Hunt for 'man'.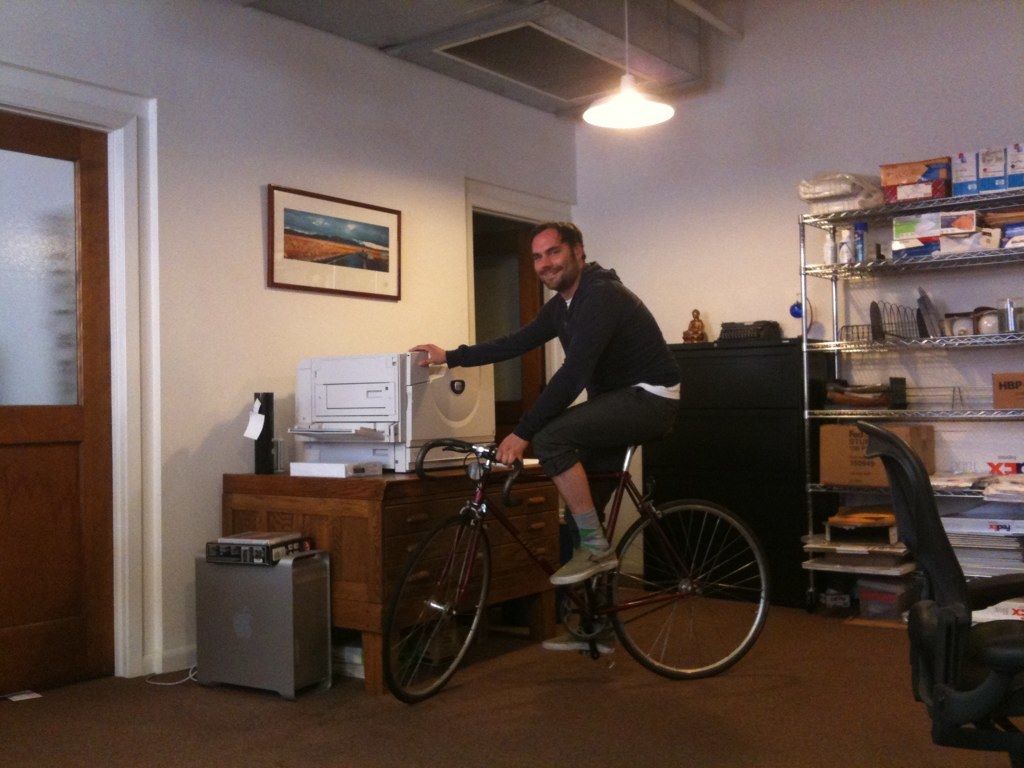
Hunted down at pyautogui.locateOnScreen(401, 217, 694, 657).
